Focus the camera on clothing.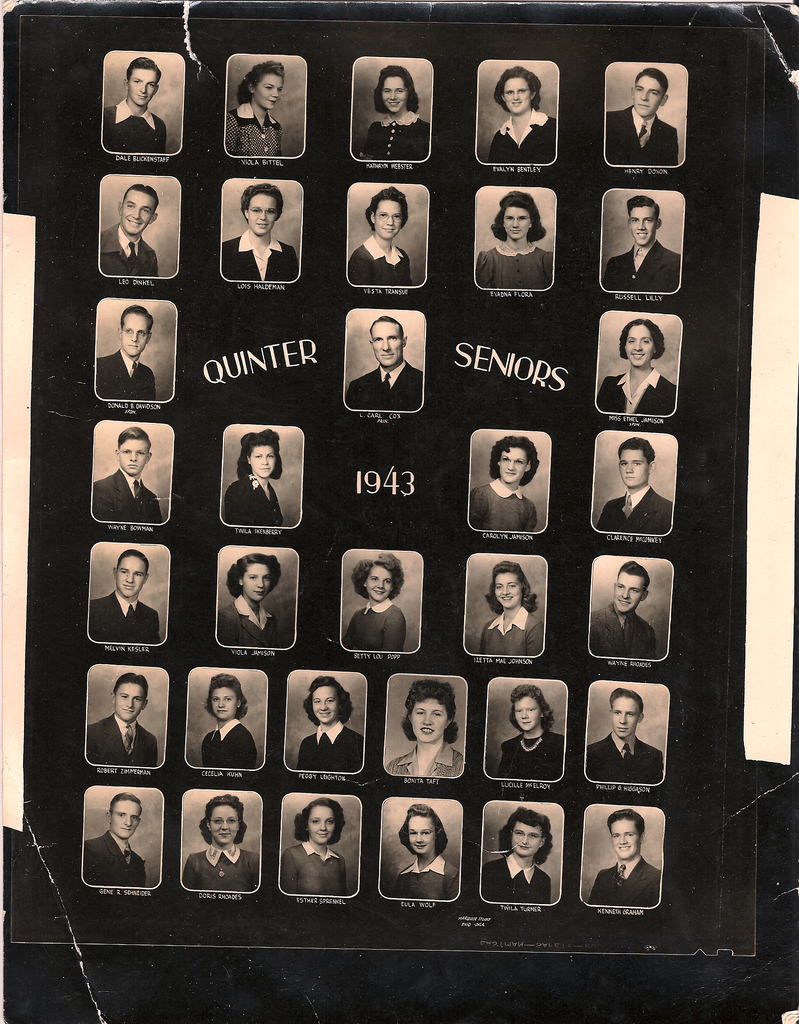
Focus region: [364,106,425,161].
